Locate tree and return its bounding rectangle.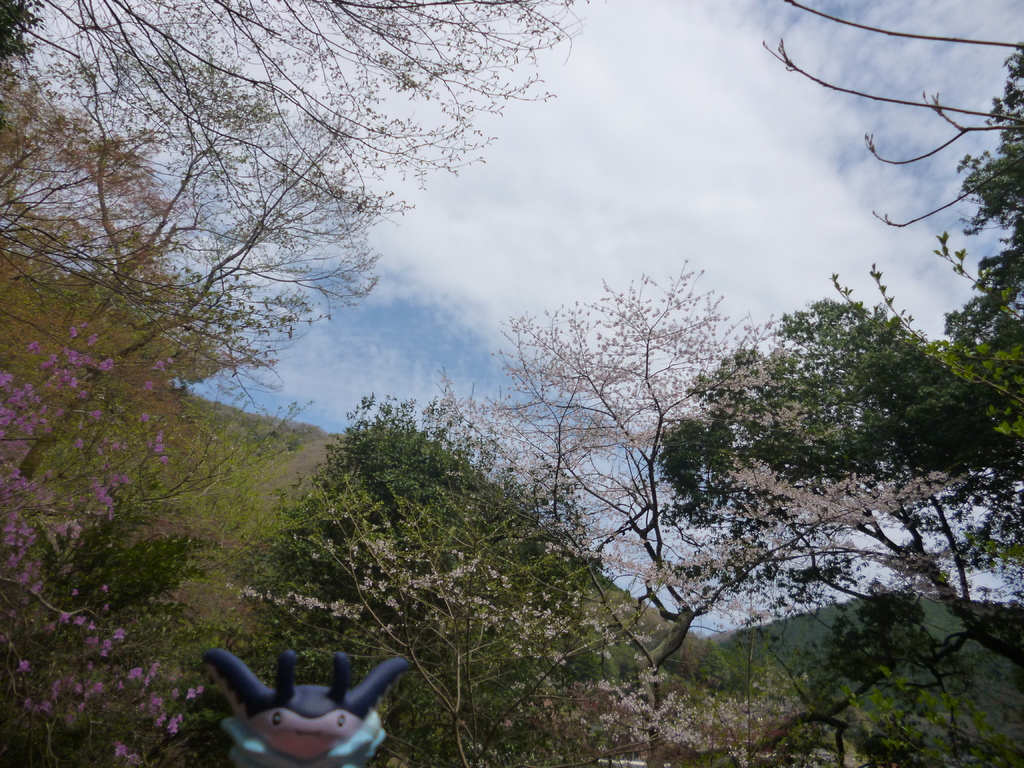
box(243, 357, 763, 767).
